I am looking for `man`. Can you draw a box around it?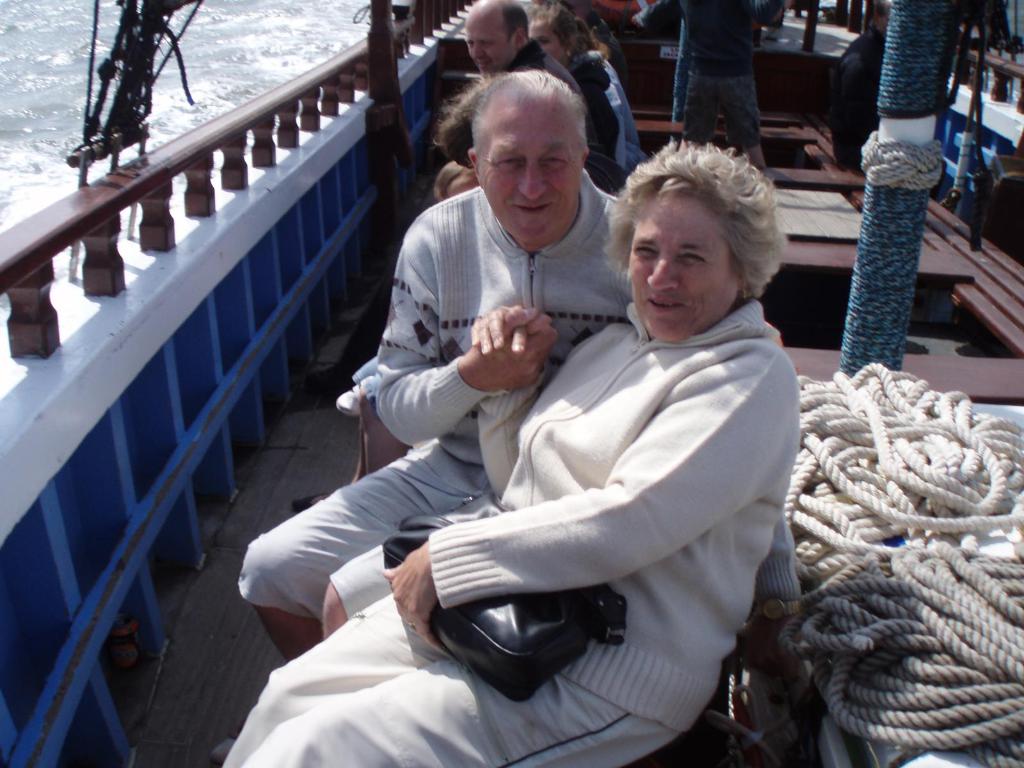
Sure, the bounding box is pyautogui.locateOnScreen(297, 0, 578, 399).
